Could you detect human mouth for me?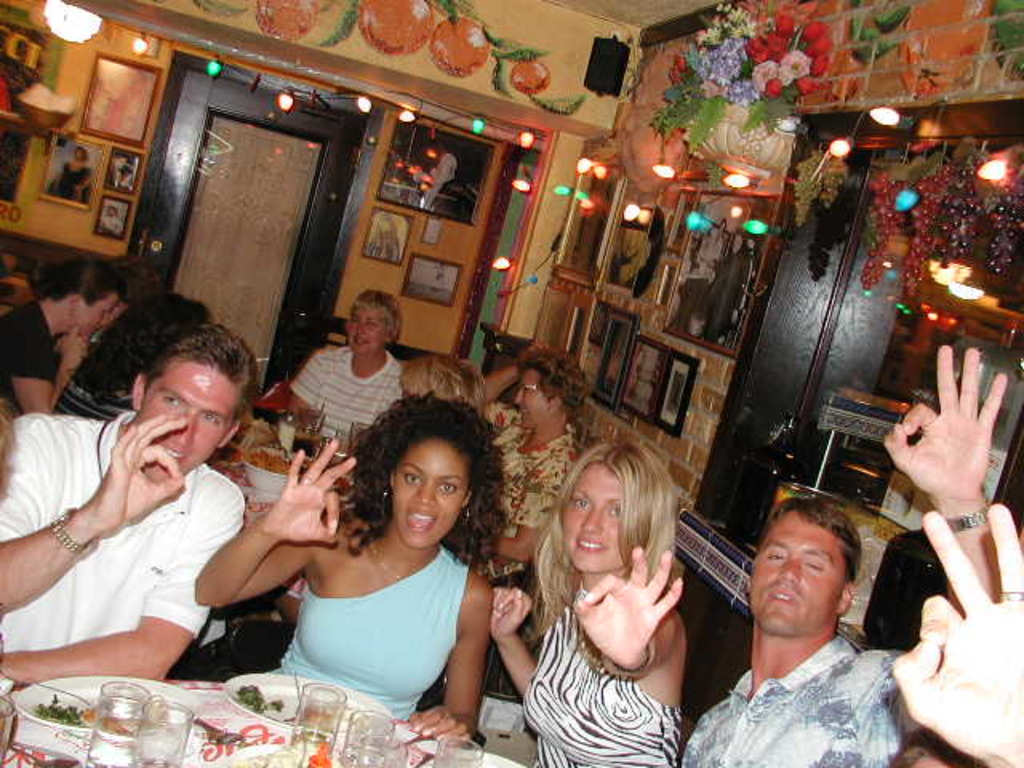
Detection result: 403/515/437/541.
